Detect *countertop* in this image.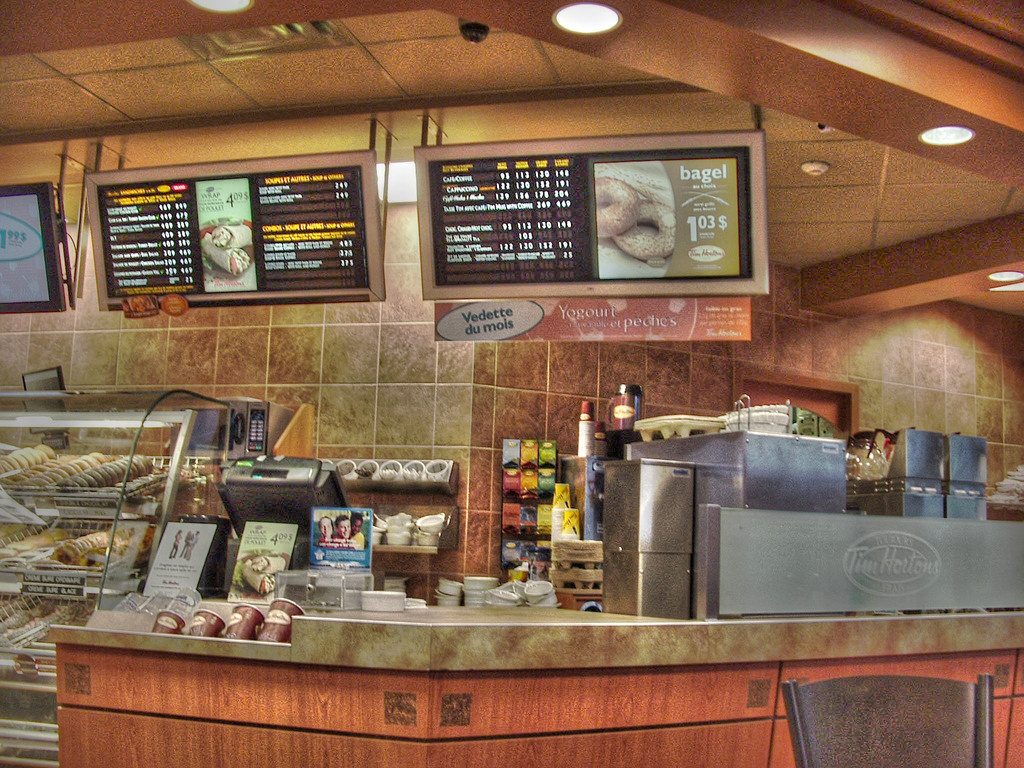
Detection: [54, 588, 1023, 767].
